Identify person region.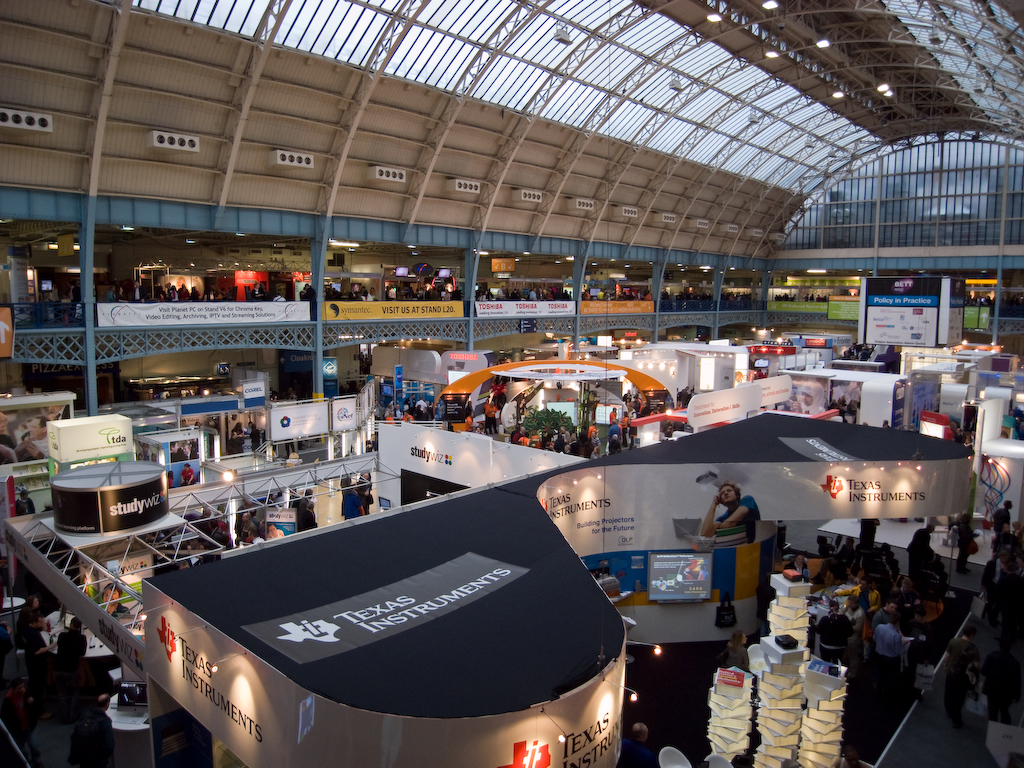
Region: 247 420 260 454.
